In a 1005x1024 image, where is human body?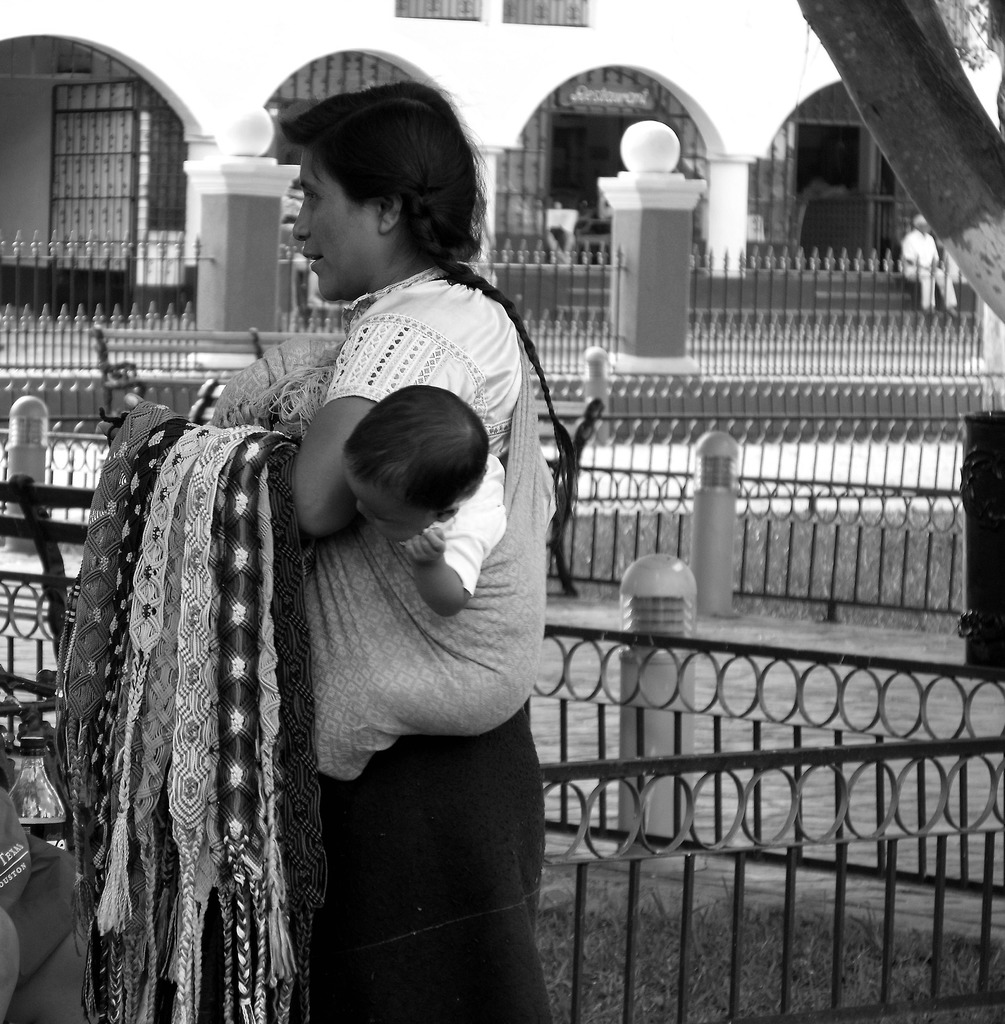
box=[100, 84, 553, 1023].
